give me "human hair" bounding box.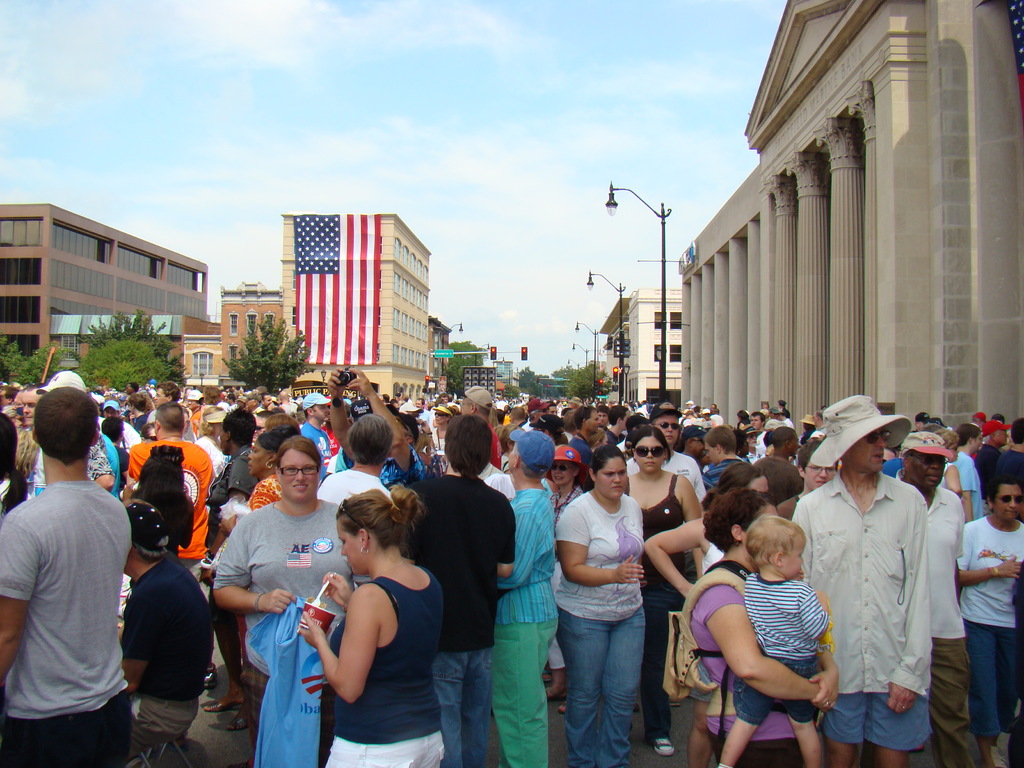
region(737, 410, 750, 425).
